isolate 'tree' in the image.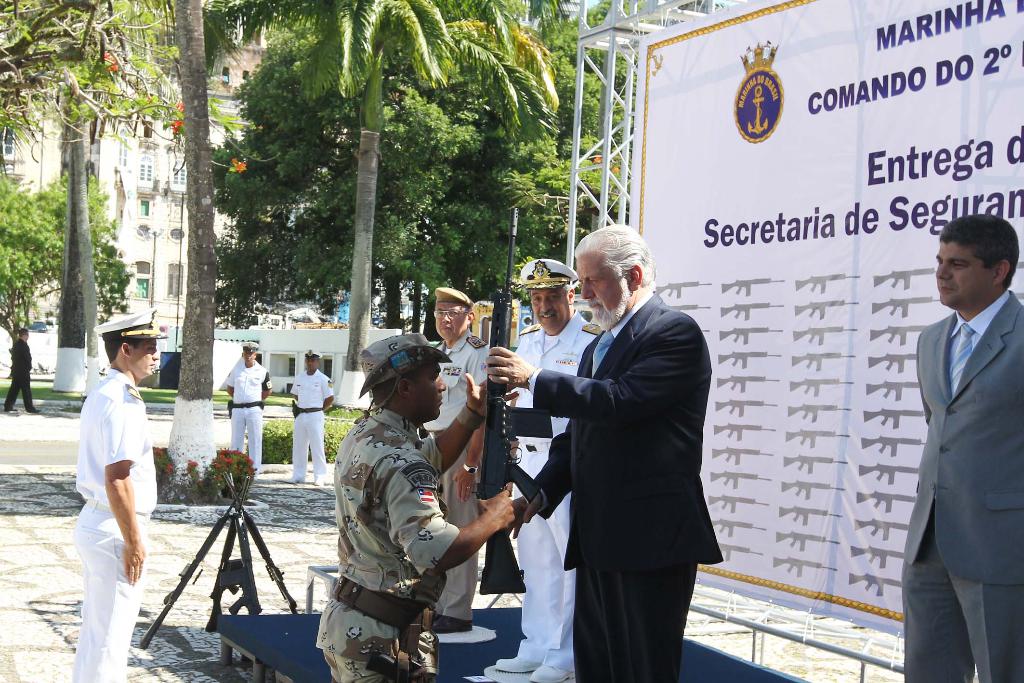
Isolated region: x1=3, y1=0, x2=226, y2=391.
